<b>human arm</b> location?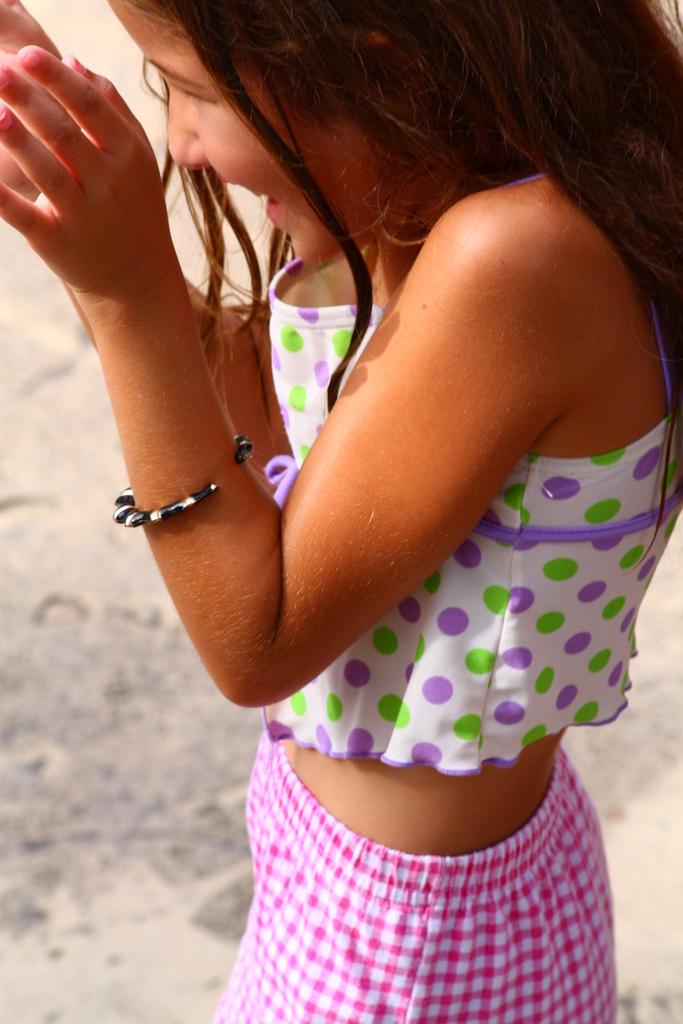
pyautogui.locateOnScreen(0, 0, 281, 483)
